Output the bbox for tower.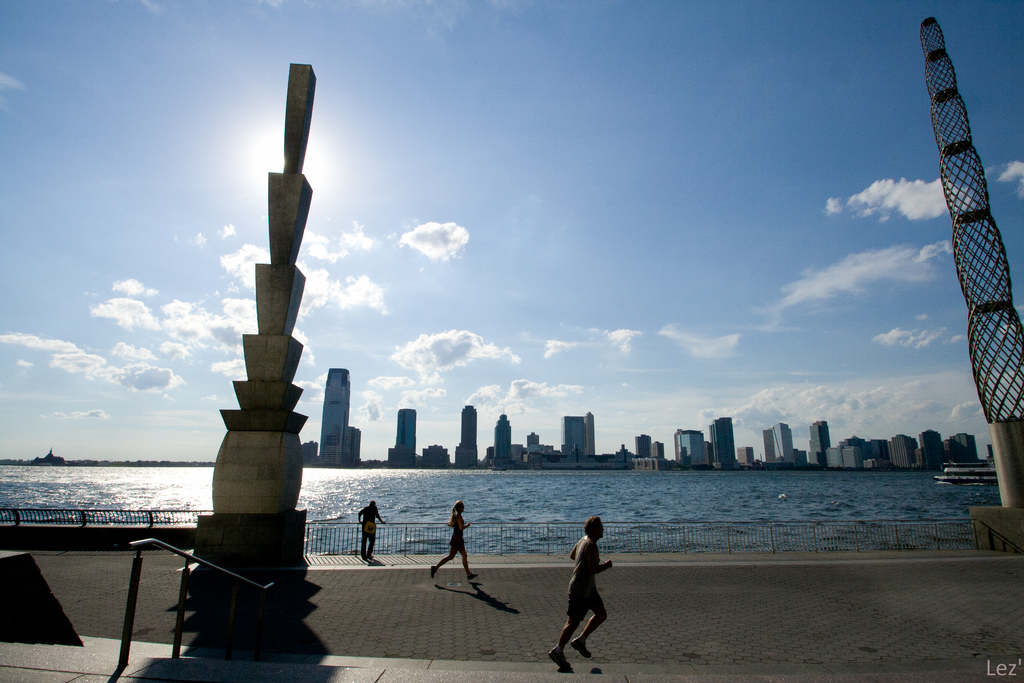
bbox=(652, 441, 669, 458).
